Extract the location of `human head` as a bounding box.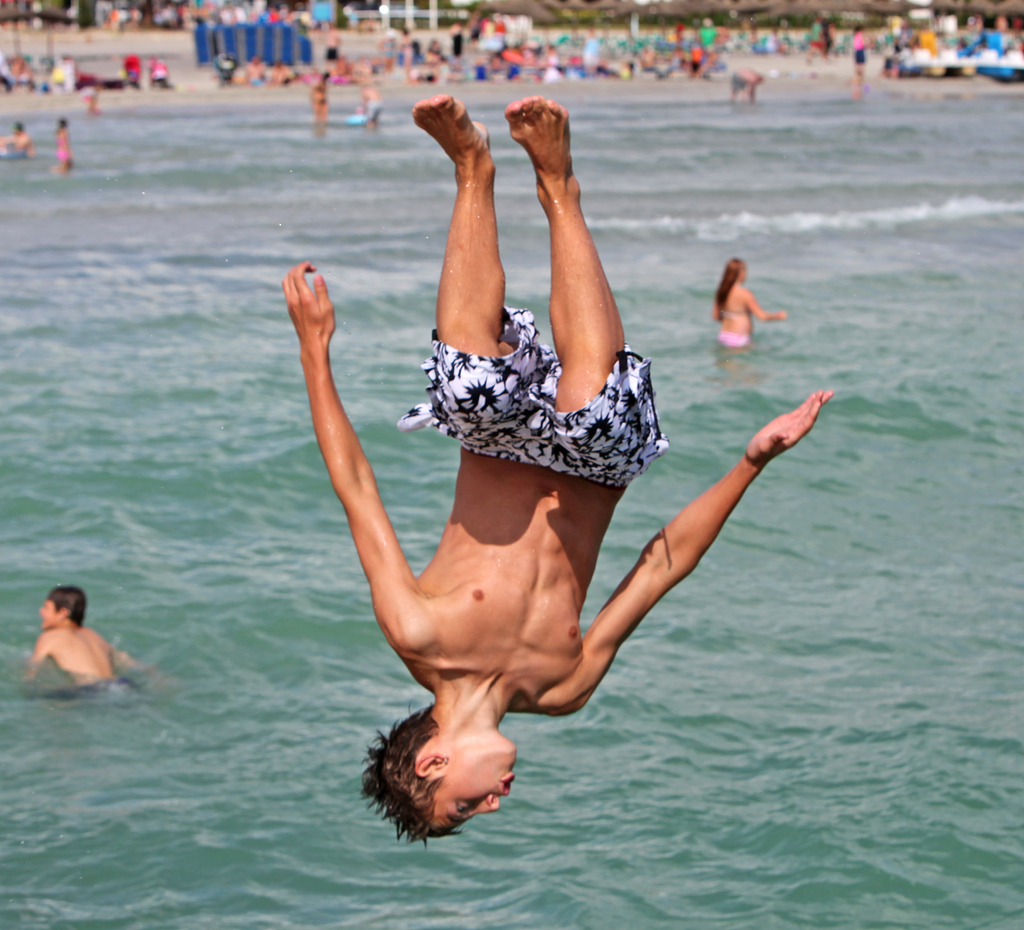
718/254/746/284.
